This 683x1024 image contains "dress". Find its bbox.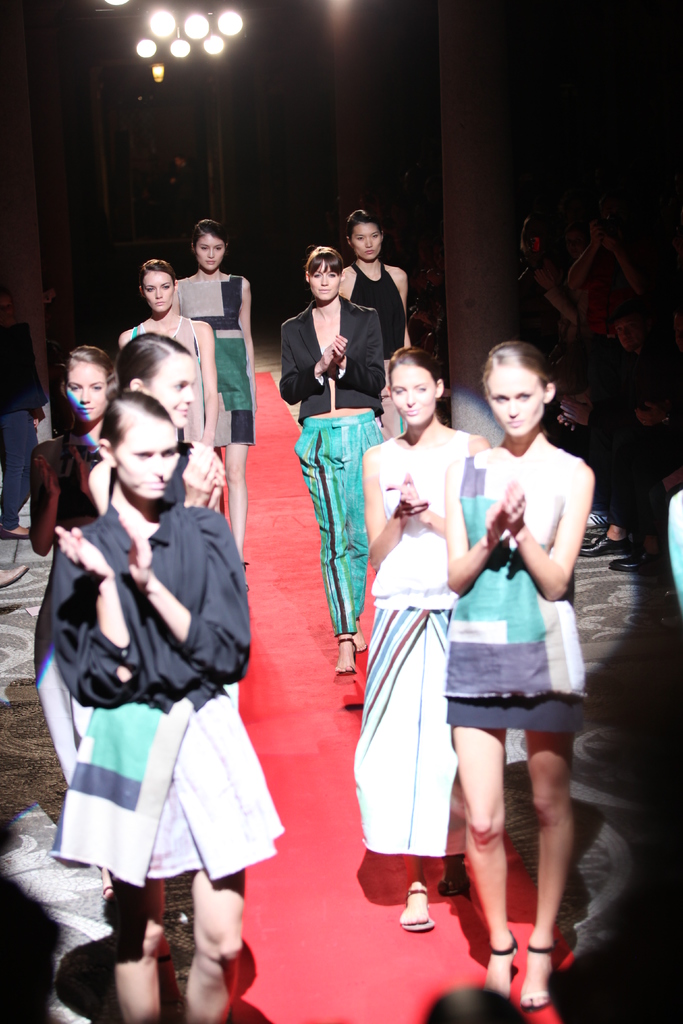
{"left": 51, "top": 478, "right": 252, "bottom": 881}.
